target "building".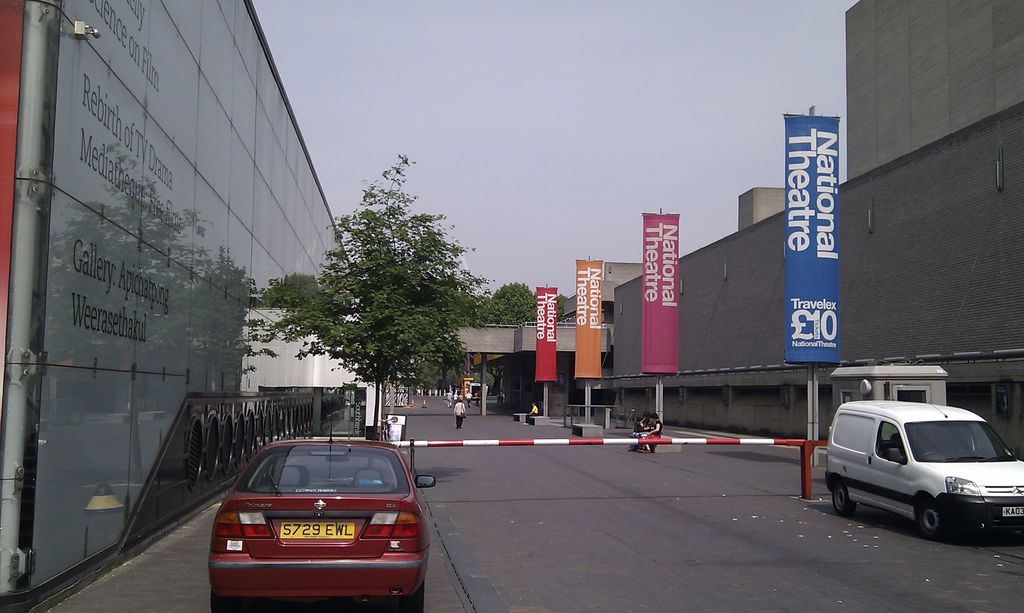
Target region: bbox=(439, 0, 1023, 461).
